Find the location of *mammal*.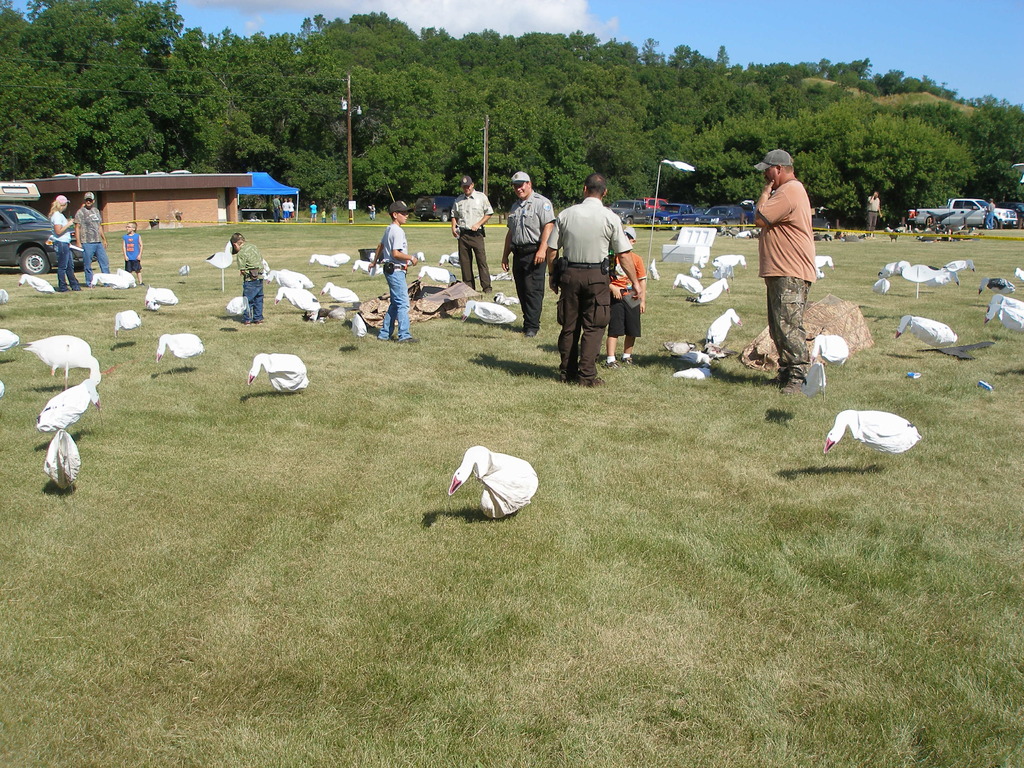
Location: BBox(122, 221, 143, 283).
